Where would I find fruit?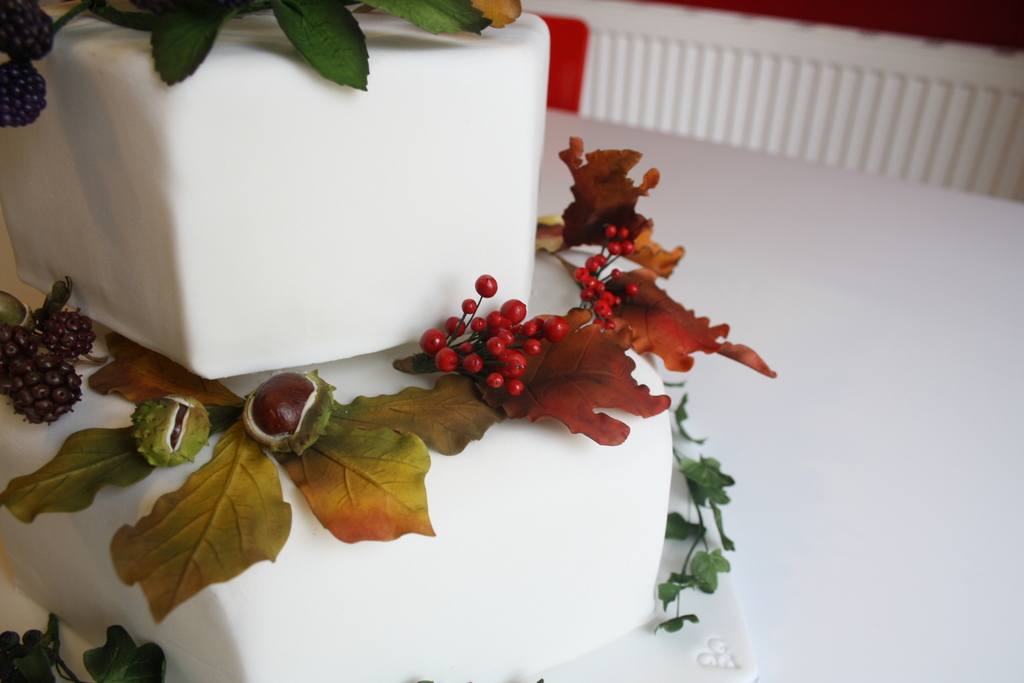
At 0, 60, 49, 129.
